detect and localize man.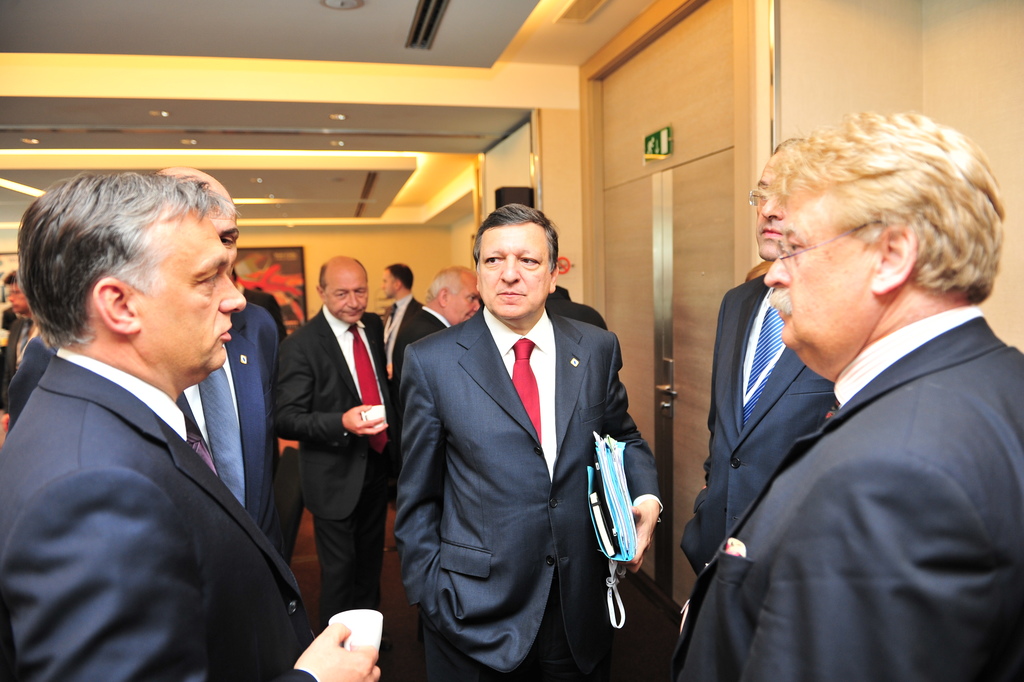
Localized at bbox(272, 254, 399, 621).
